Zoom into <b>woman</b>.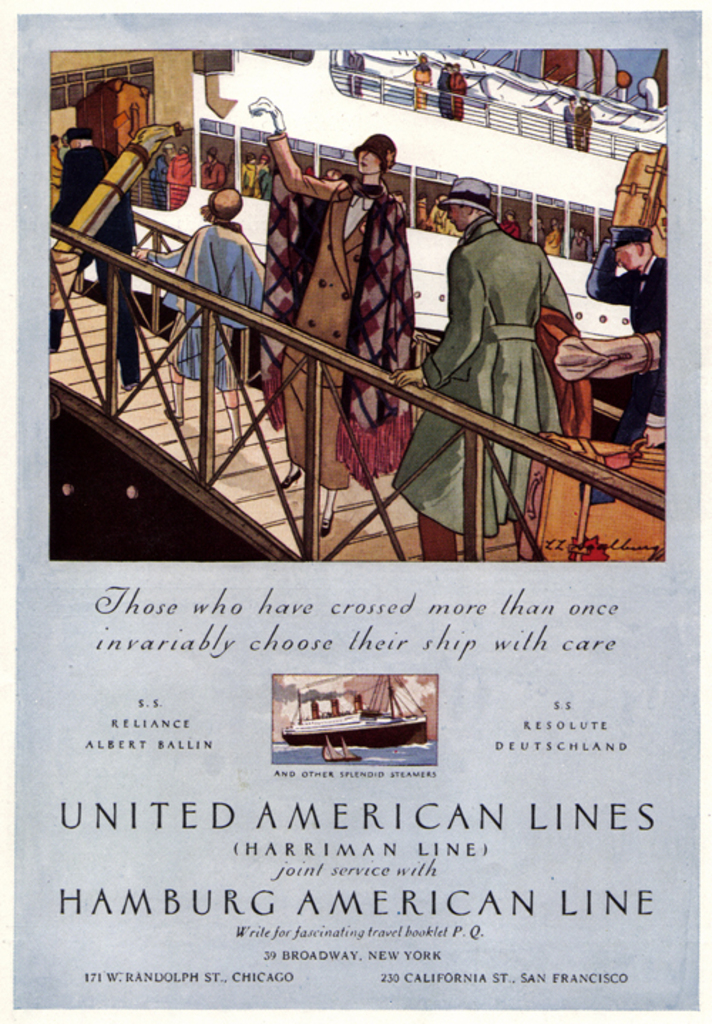
Zoom target: 413 54 431 113.
